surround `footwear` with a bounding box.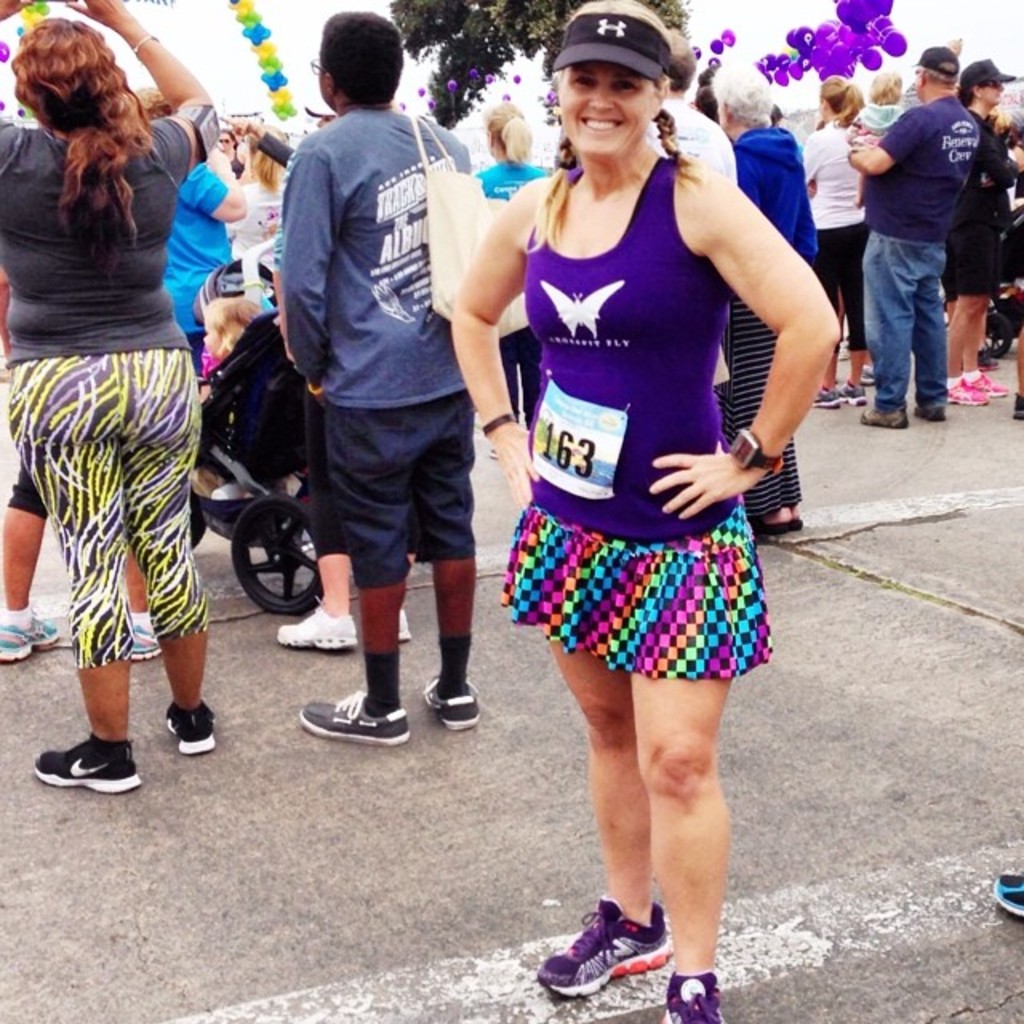
Rect(846, 382, 869, 402).
